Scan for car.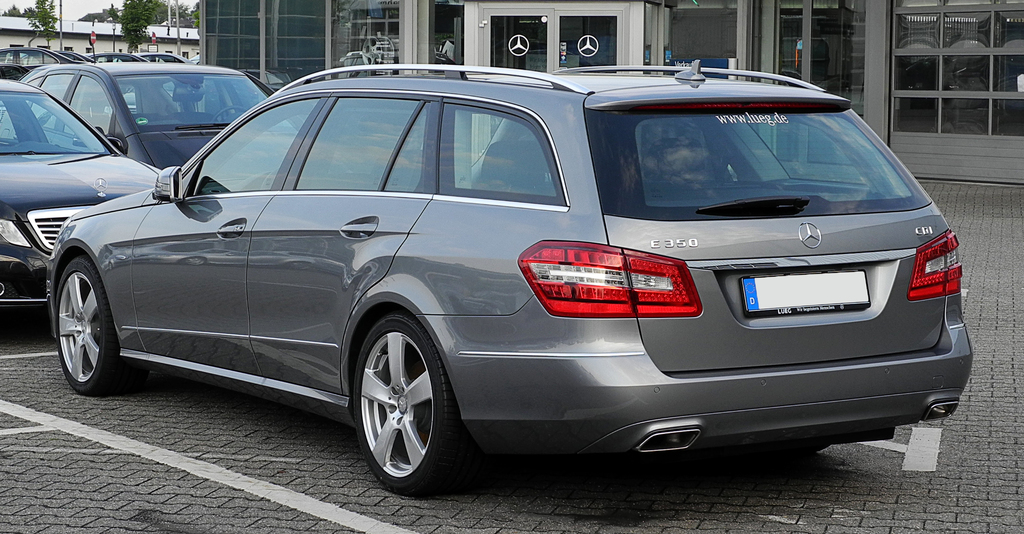
Scan result: 48:65:984:492.
